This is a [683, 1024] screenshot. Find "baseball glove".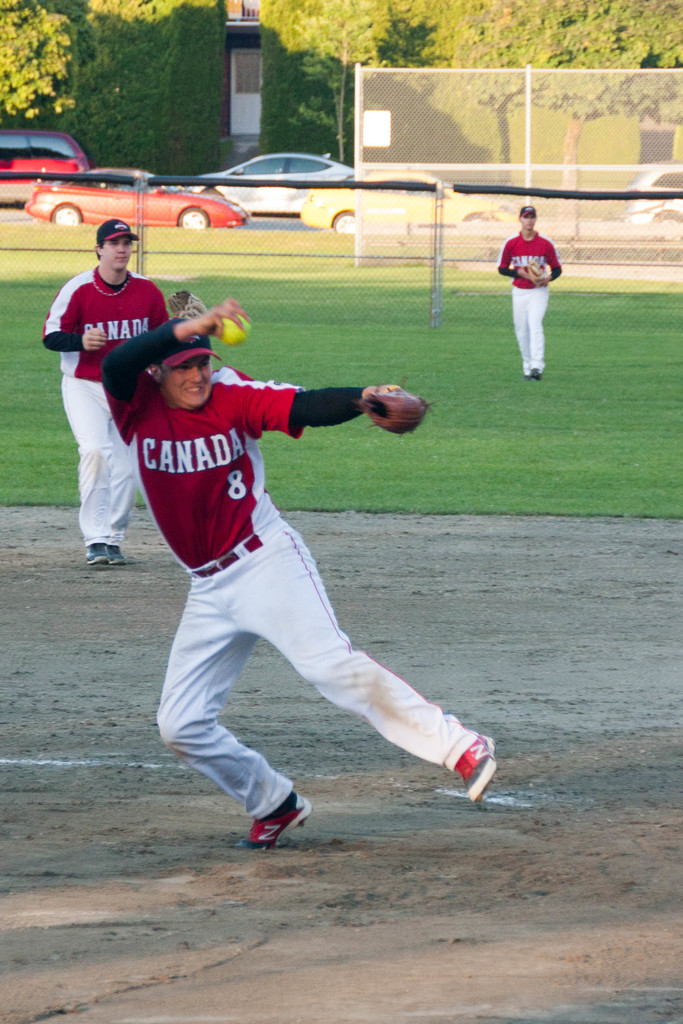
Bounding box: left=351, top=376, right=435, bottom=437.
